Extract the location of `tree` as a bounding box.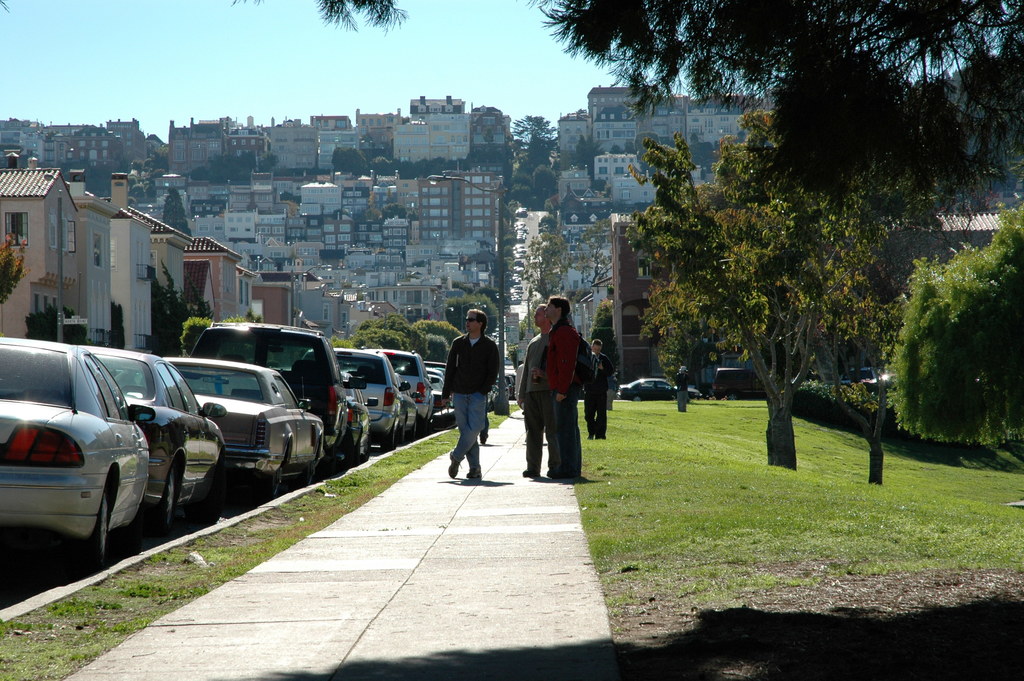
locate(0, 234, 34, 307).
